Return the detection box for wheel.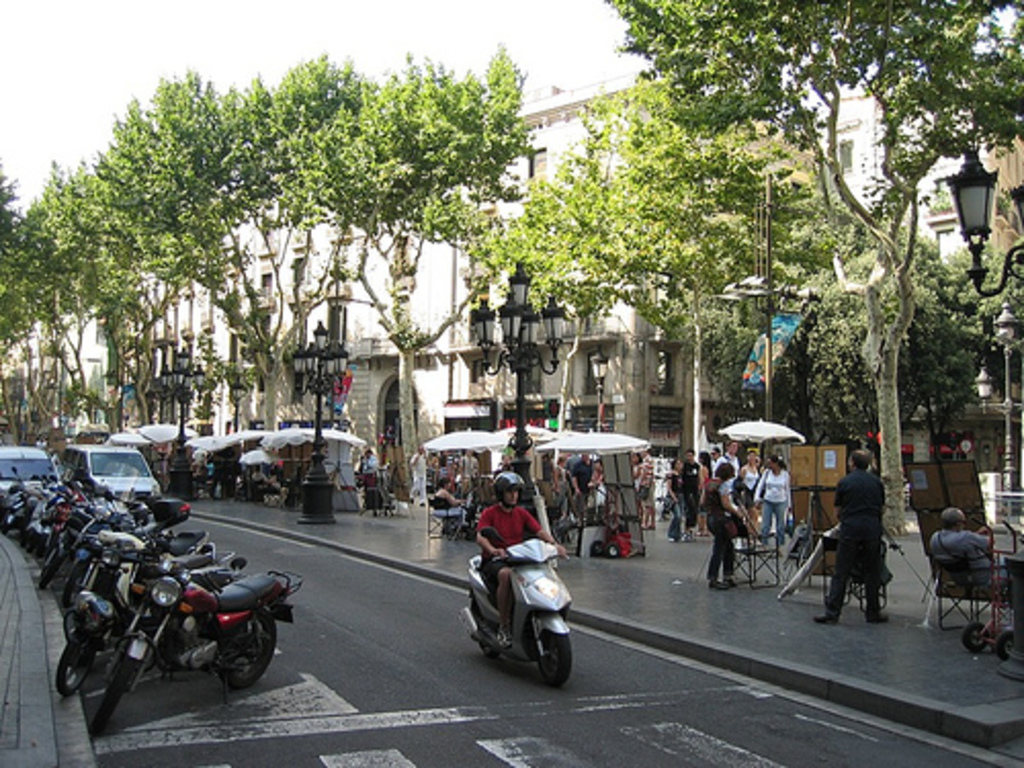
box(590, 543, 598, 555).
